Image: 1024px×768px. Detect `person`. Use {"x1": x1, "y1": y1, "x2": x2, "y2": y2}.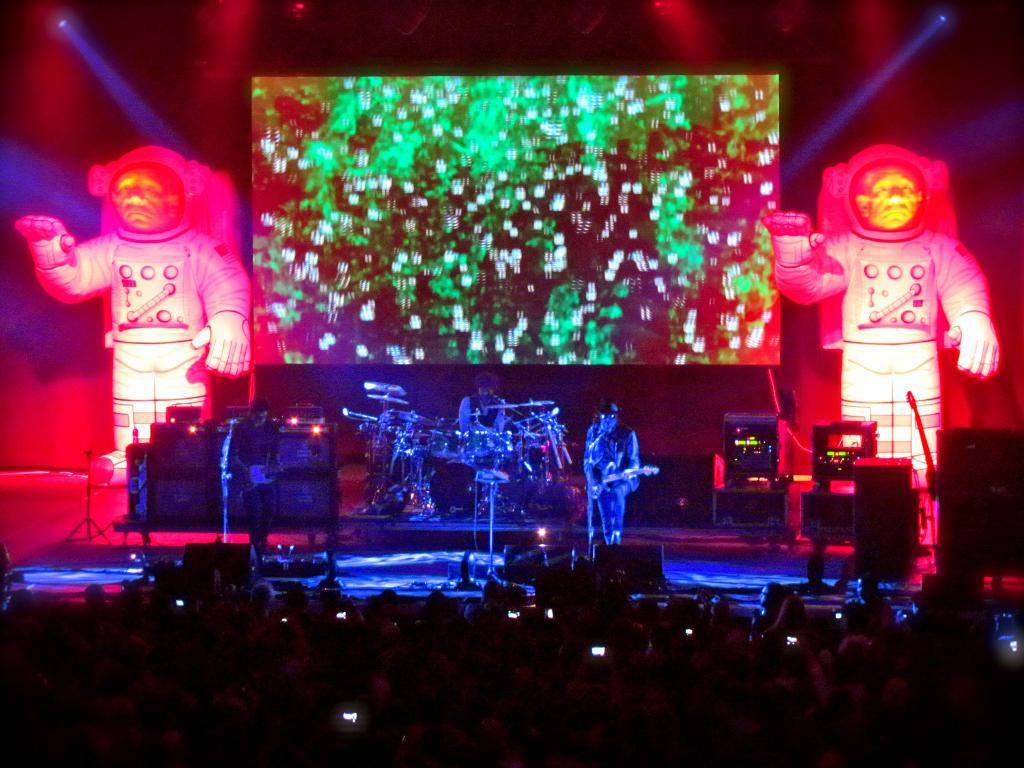
{"x1": 772, "y1": 142, "x2": 1002, "y2": 497}.
